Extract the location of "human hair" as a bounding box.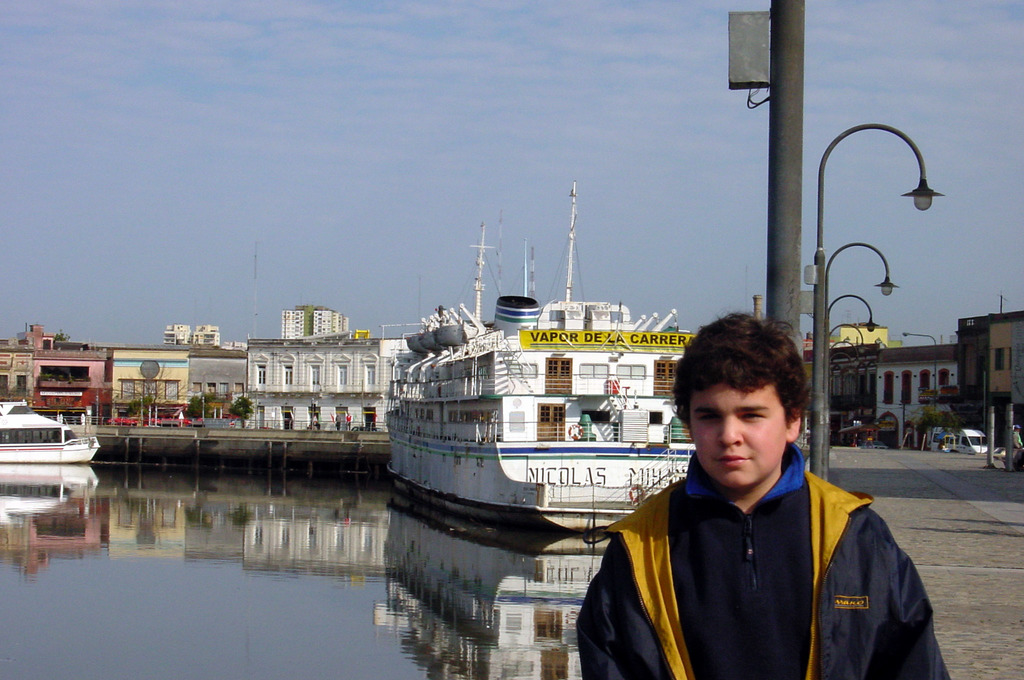
box(694, 330, 811, 457).
